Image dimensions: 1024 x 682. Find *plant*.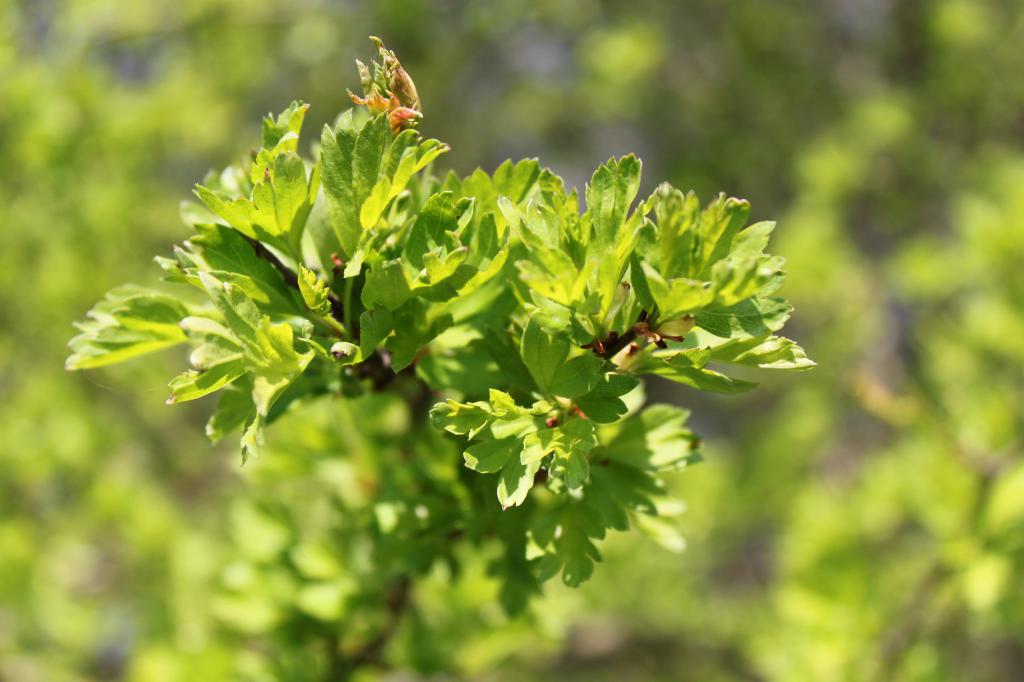
(left=77, top=12, right=813, bottom=676).
